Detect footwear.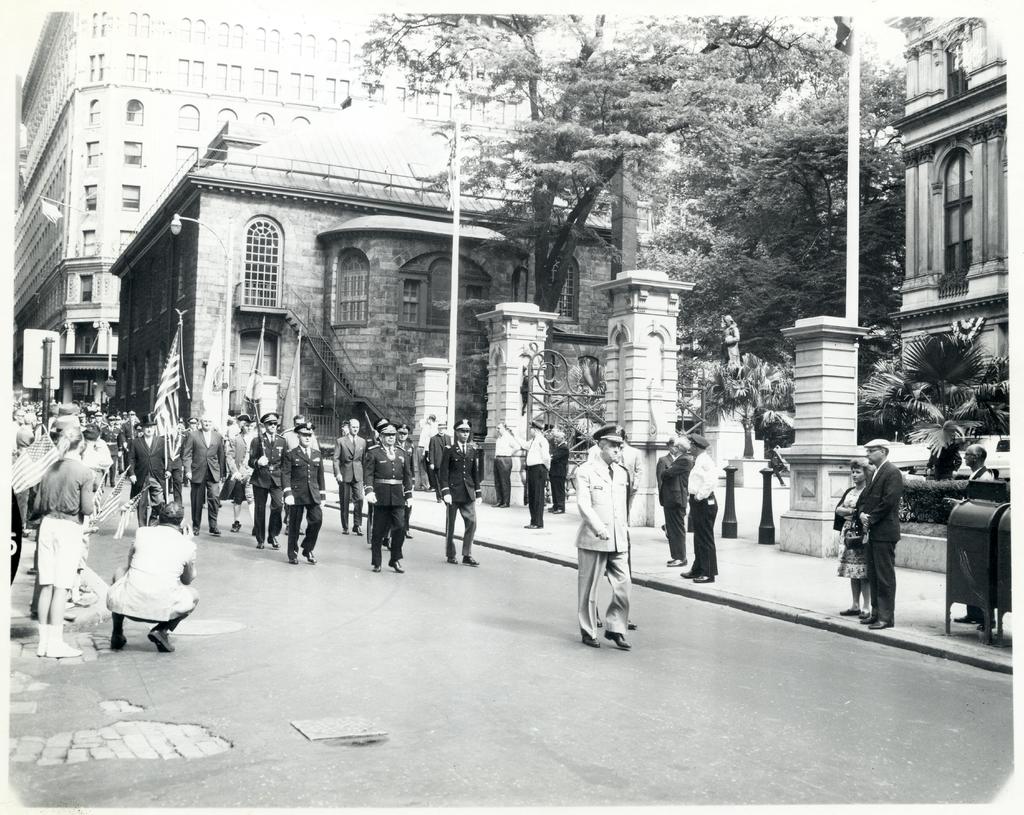
Detected at Rect(979, 617, 998, 629).
